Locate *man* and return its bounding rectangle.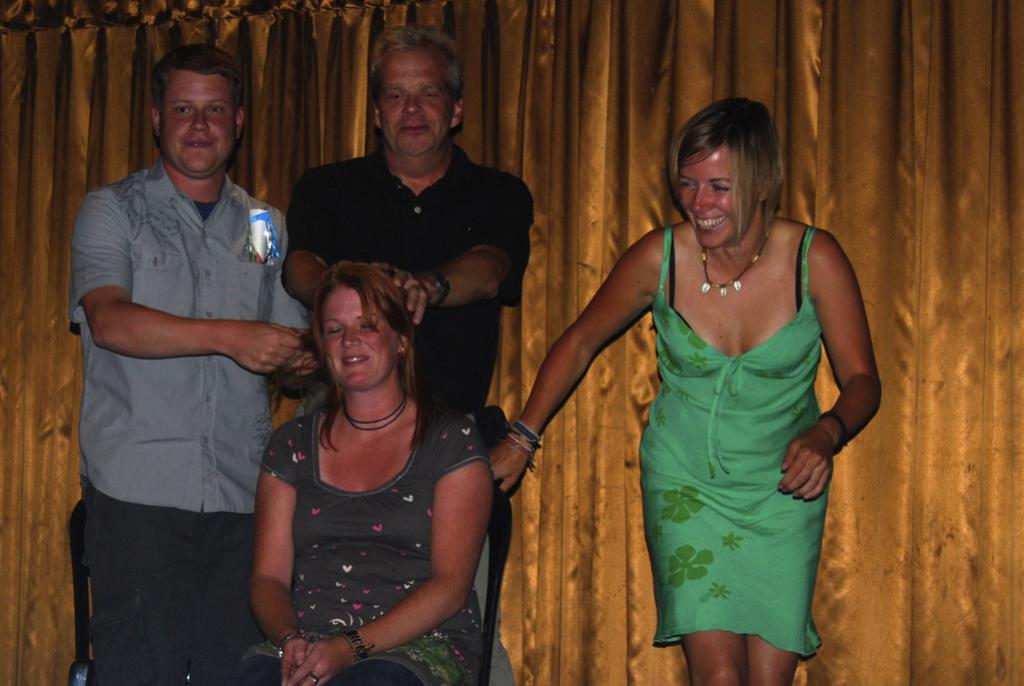
277:20:537:685.
